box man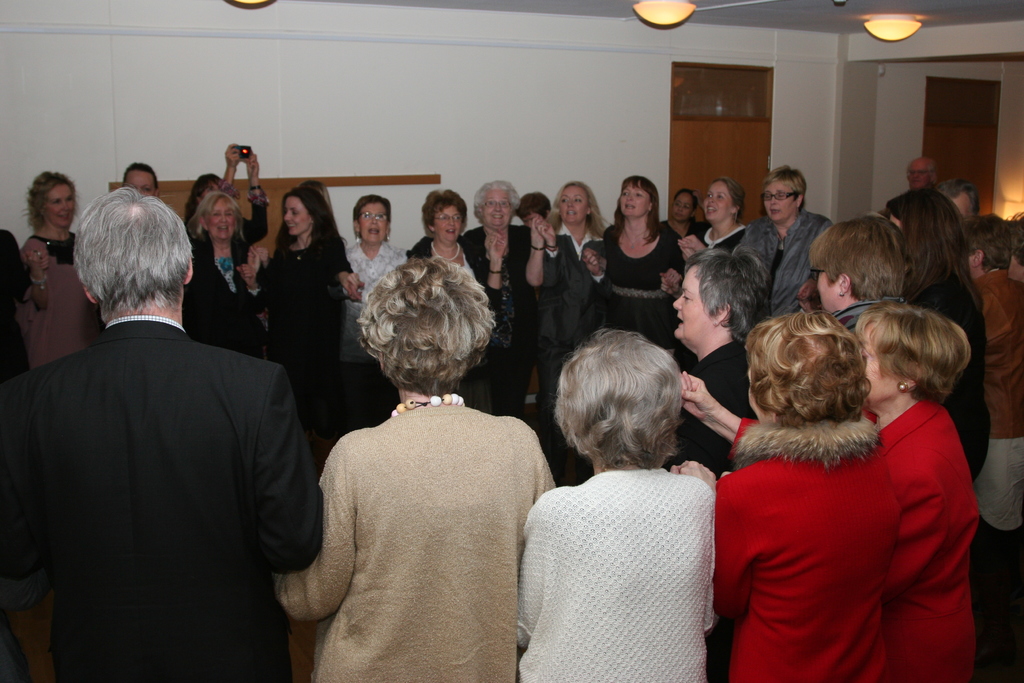
(0,185,324,682)
